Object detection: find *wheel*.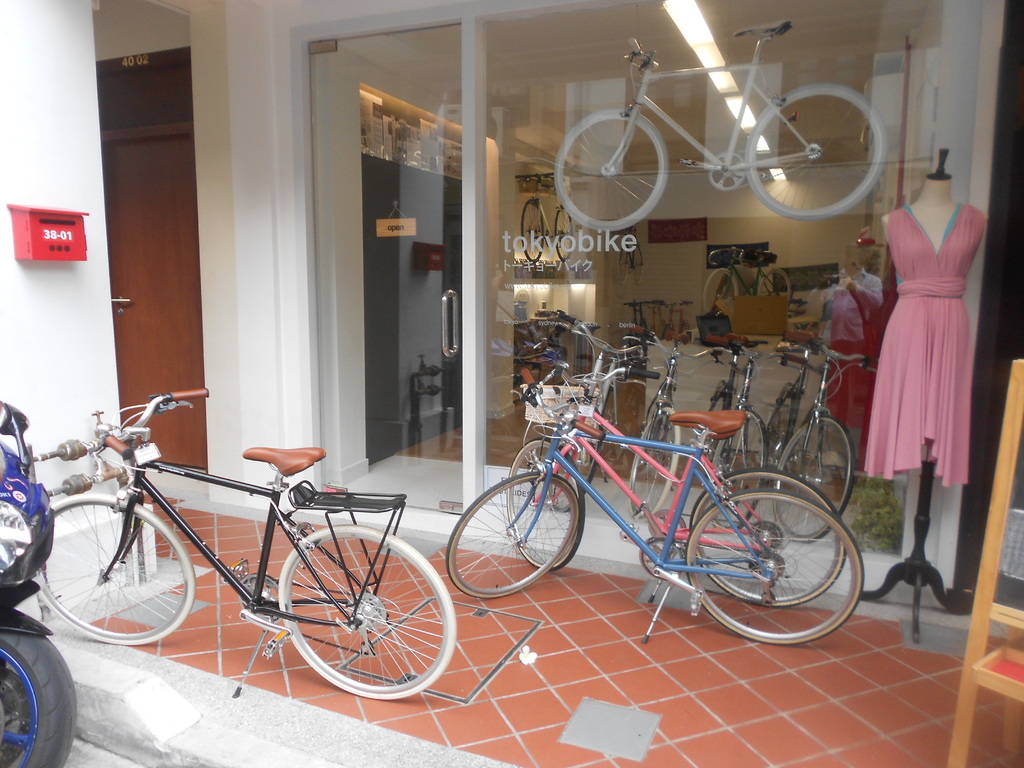
locate(29, 495, 202, 641).
